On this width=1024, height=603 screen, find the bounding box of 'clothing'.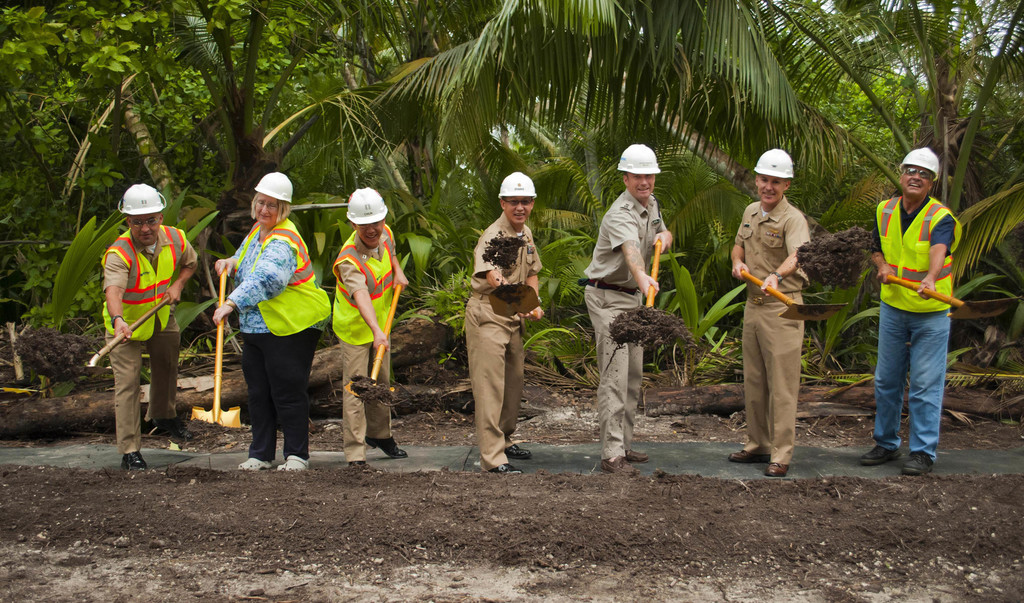
Bounding box: [left=869, top=203, right=963, bottom=462].
